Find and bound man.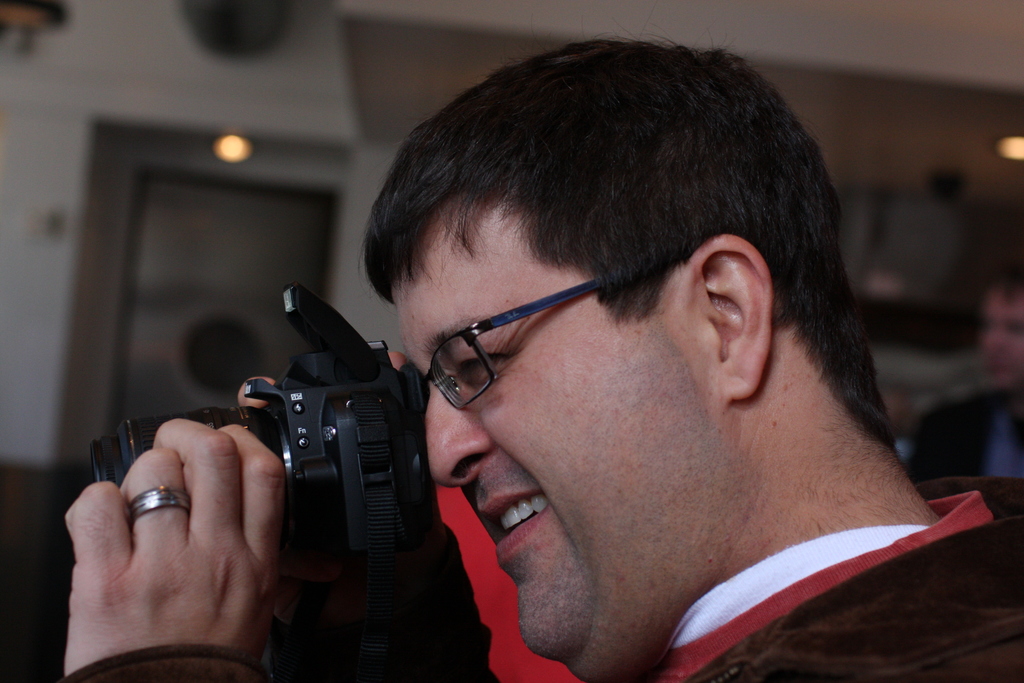
Bound: region(61, 12, 1023, 682).
